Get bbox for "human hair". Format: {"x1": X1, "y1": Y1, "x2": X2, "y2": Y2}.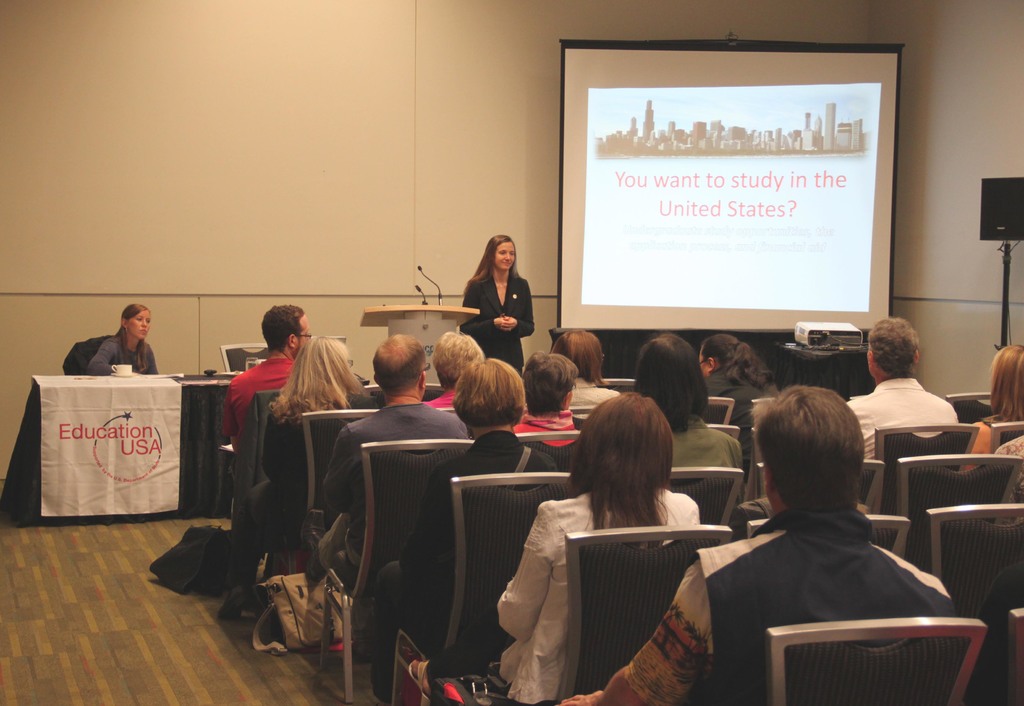
{"x1": 977, "y1": 345, "x2": 1023, "y2": 443}.
